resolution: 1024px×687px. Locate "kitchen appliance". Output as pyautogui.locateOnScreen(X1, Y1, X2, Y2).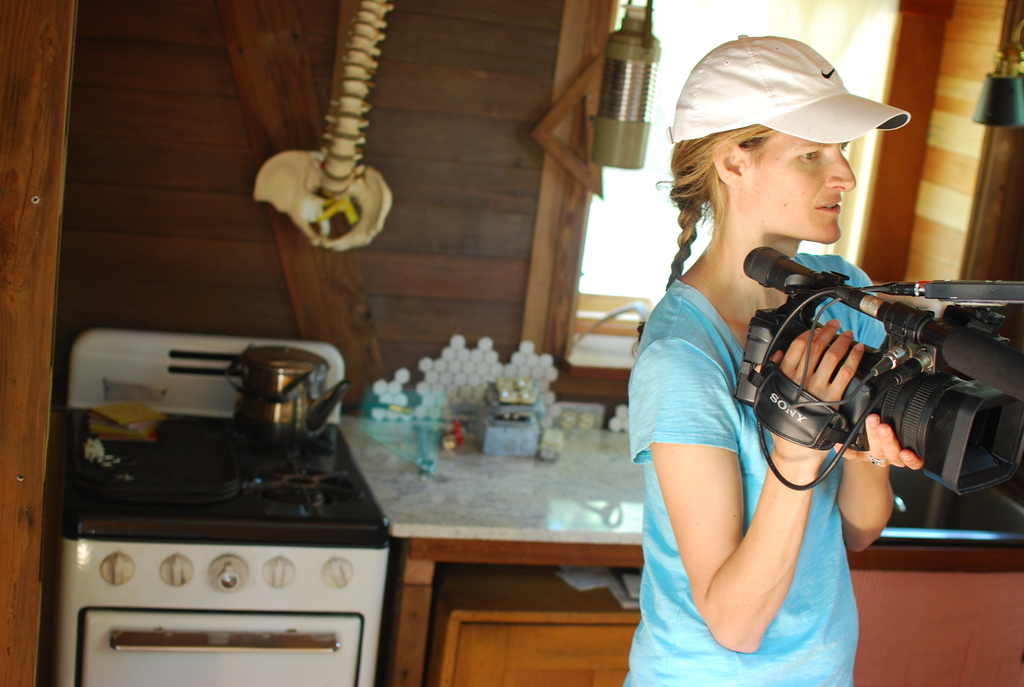
pyautogui.locateOnScreen(28, 301, 383, 686).
